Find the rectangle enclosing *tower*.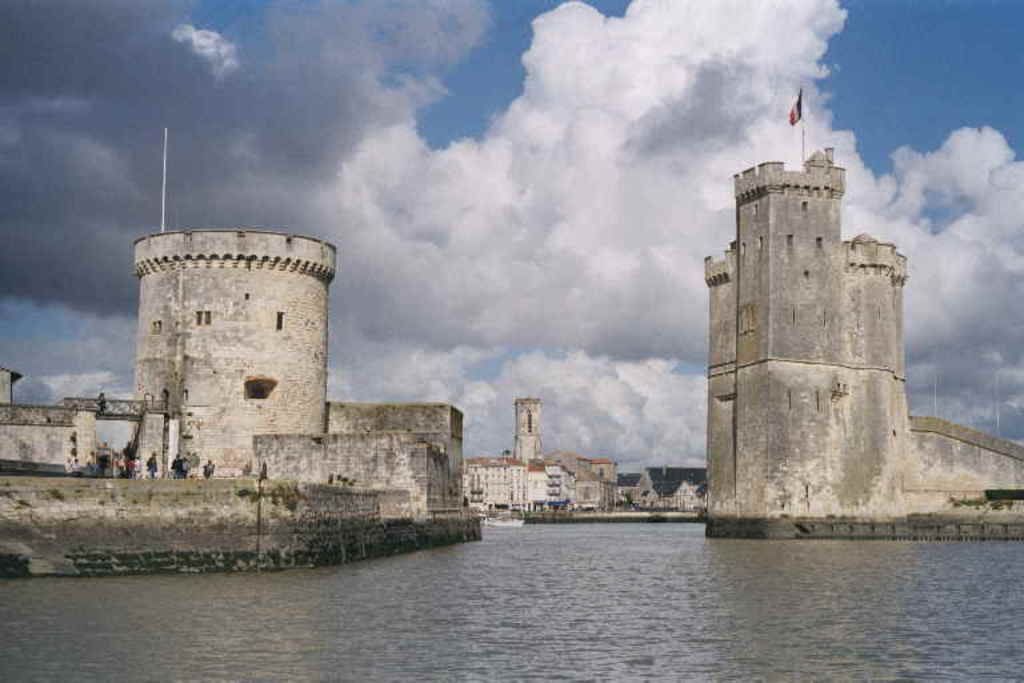
511 396 535 467.
